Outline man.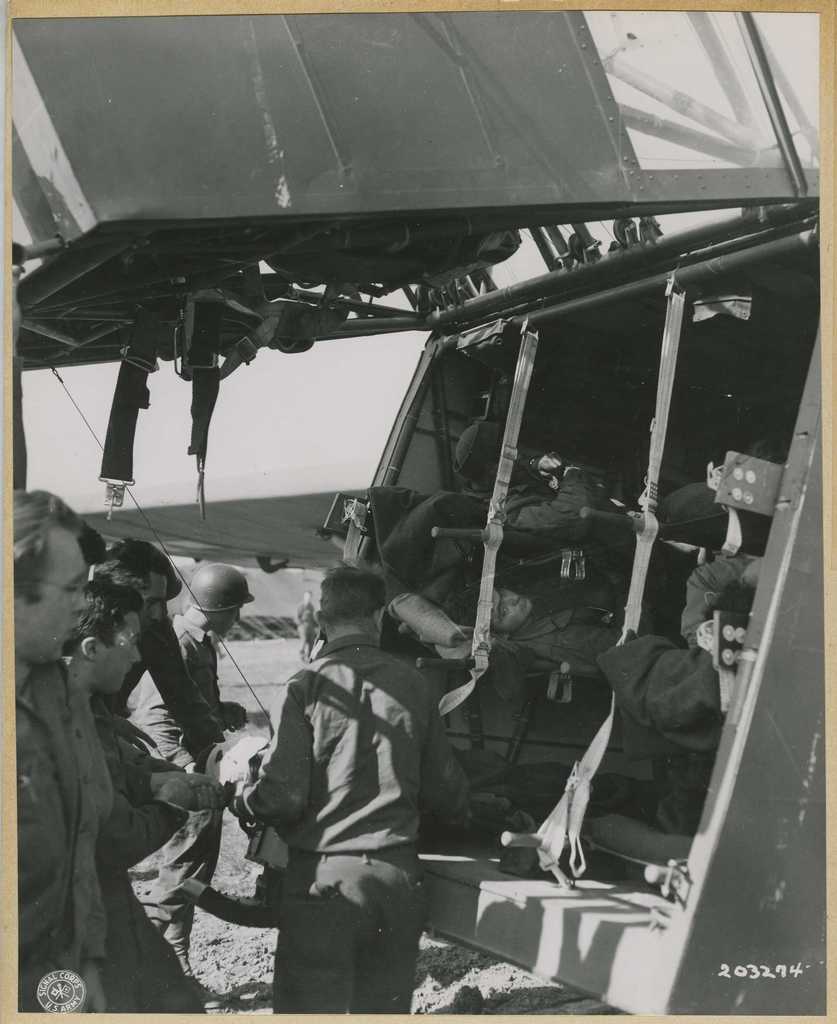
Outline: box(292, 588, 326, 668).
